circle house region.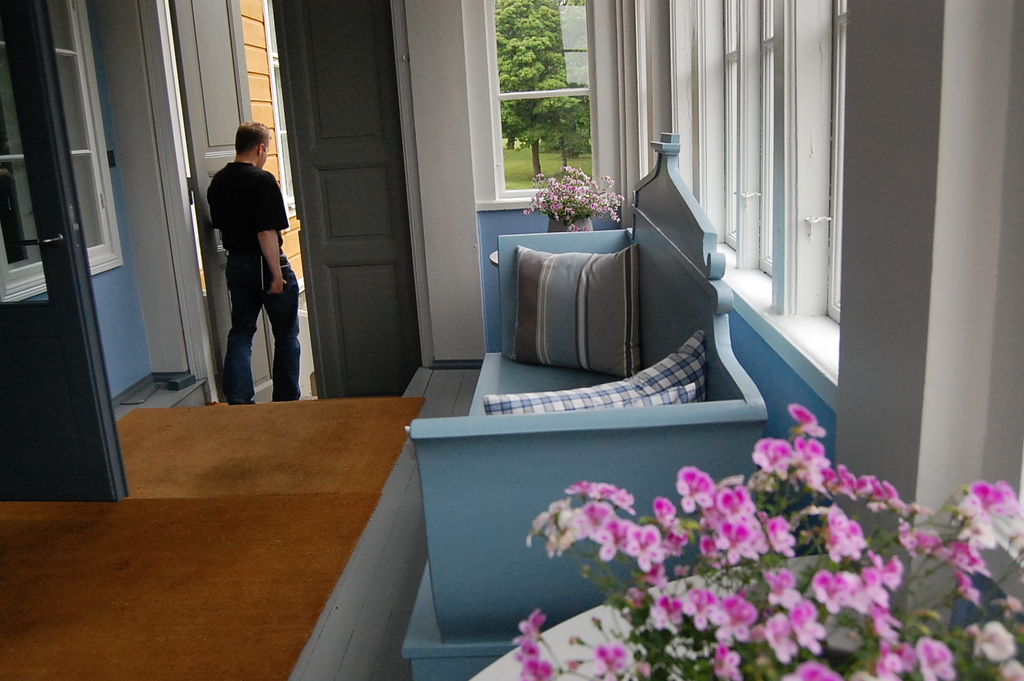
Region: {"x1": 0, "y1": 0, "x2": 1023, "y2": 610}.
